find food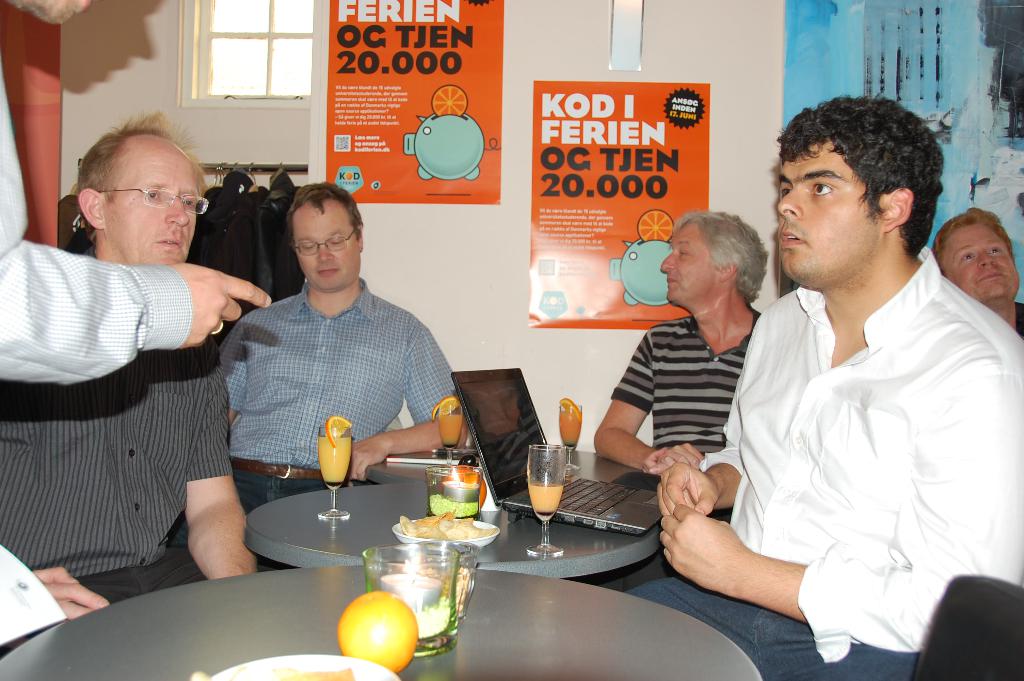
{"left": 325, "top": 415, "right": 353, "bottom": 447}
